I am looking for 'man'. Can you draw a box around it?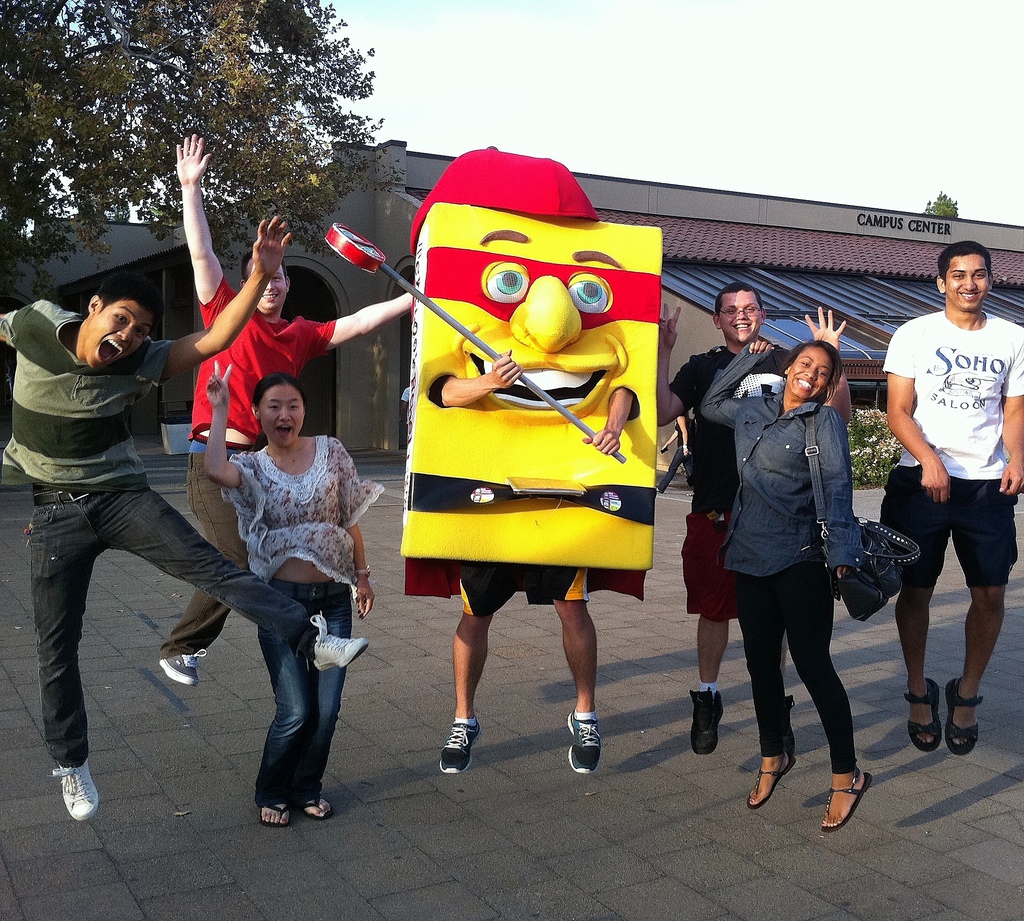
Sure, the bounding box is 881,243,1023,760.
